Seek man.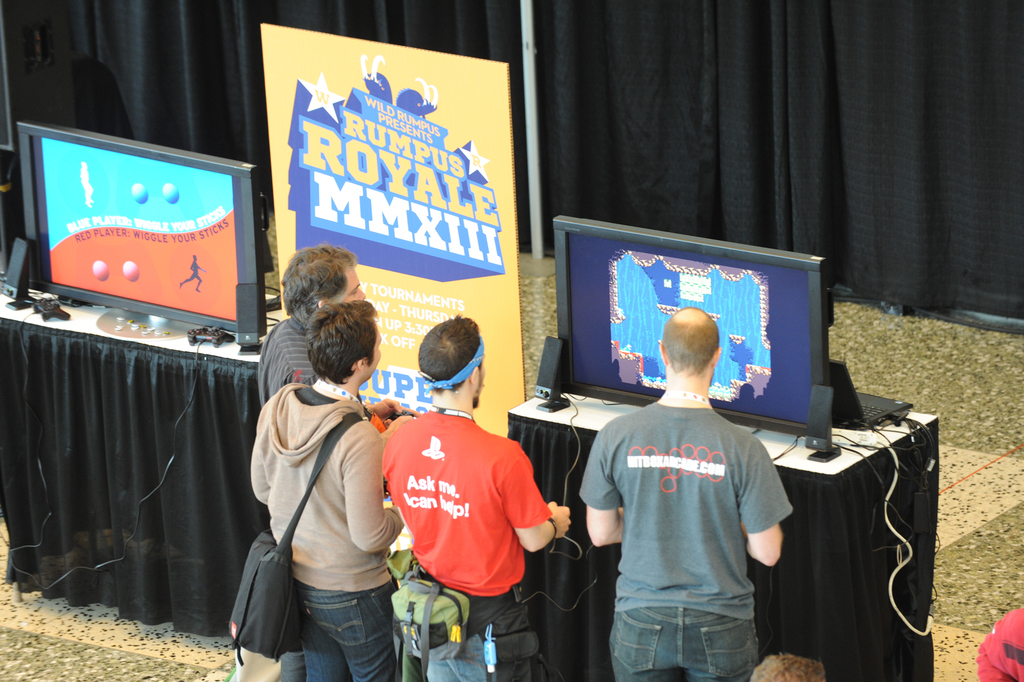
[378, 316, 572, 681].
